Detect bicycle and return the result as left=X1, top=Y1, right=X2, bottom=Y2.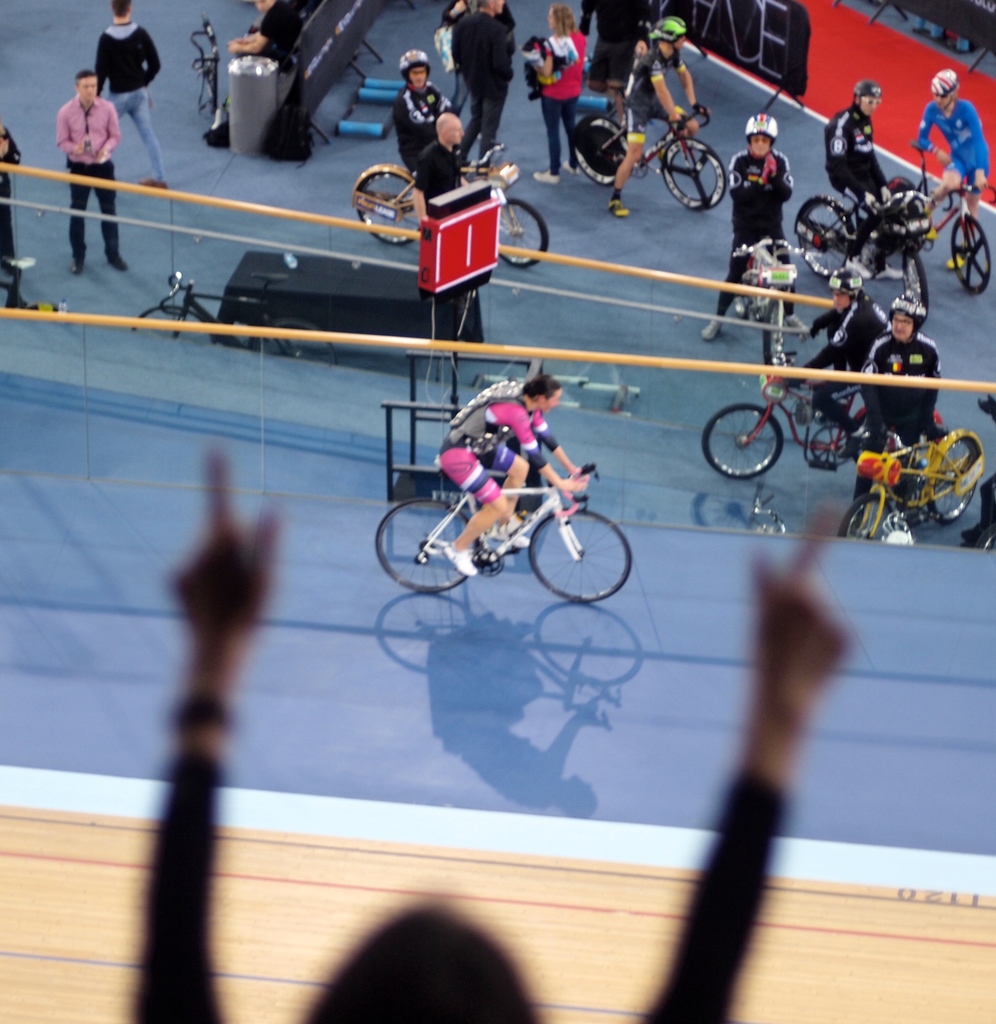
left=696, top=346, right=950, bottom=481.
